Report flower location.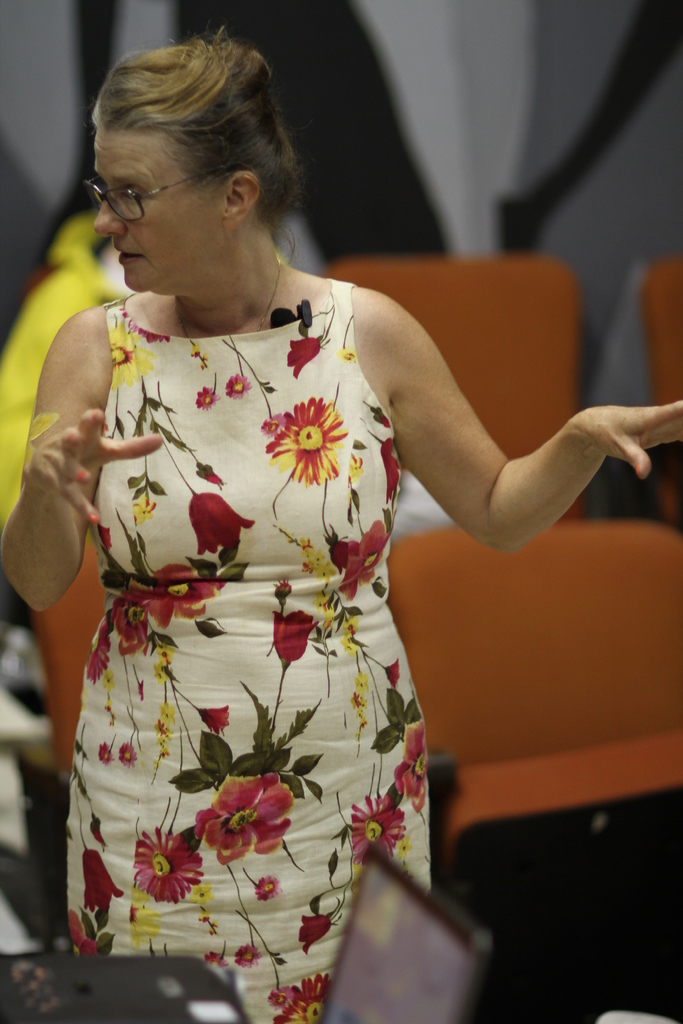
Report: [131,826,206,905].
